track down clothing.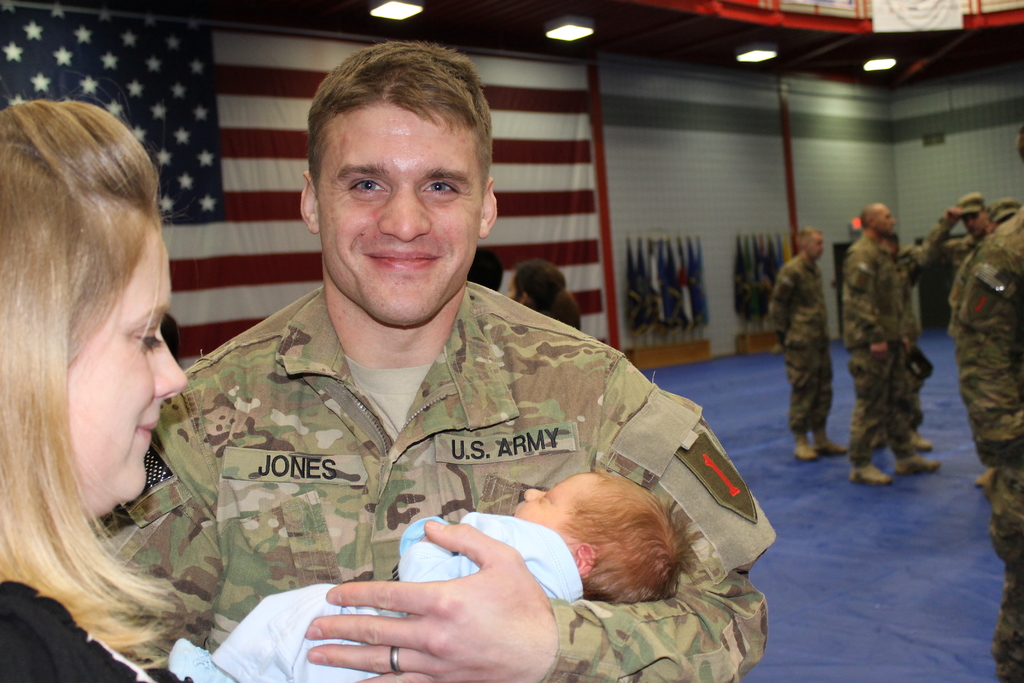
Tracked to box=[175, 502, 611, 682].
